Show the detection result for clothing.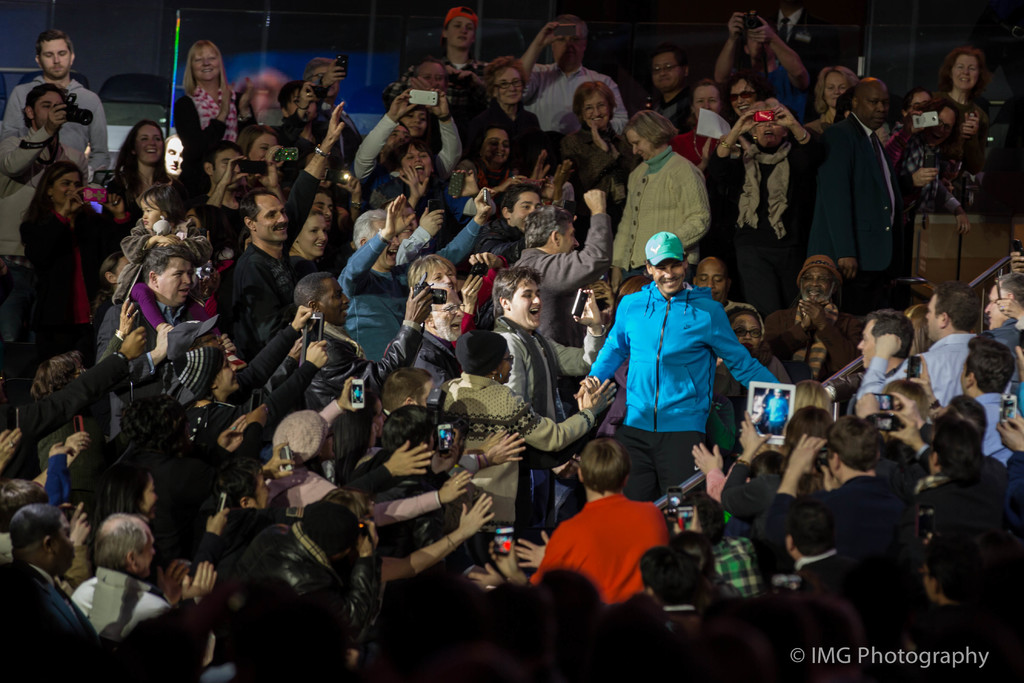
Rect(68, 561, 172, 632).
